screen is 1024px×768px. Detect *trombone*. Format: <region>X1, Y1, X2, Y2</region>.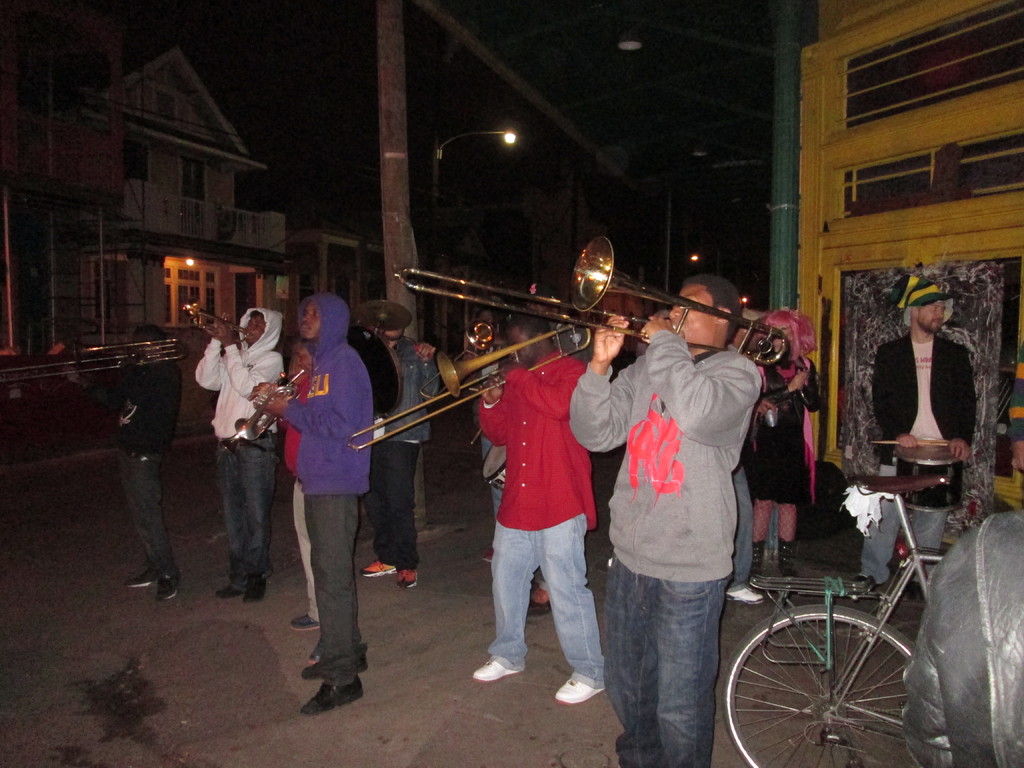
<region>345, 325, 595, 451</region>.
